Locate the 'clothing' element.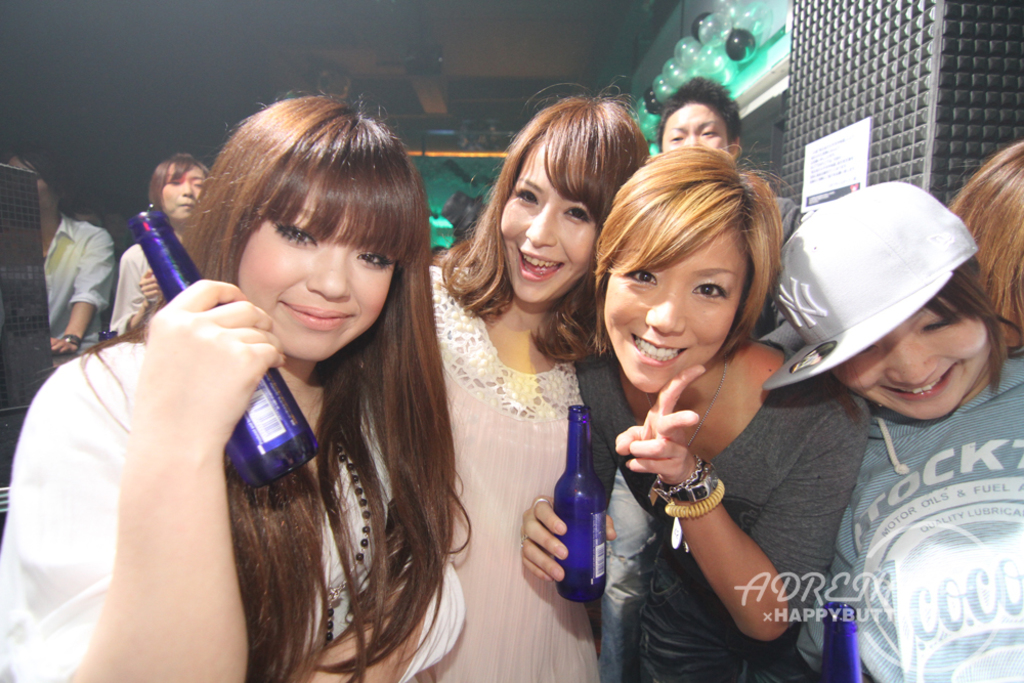
Element bbox: (left=0, top=335, right=466, bottom=682).
